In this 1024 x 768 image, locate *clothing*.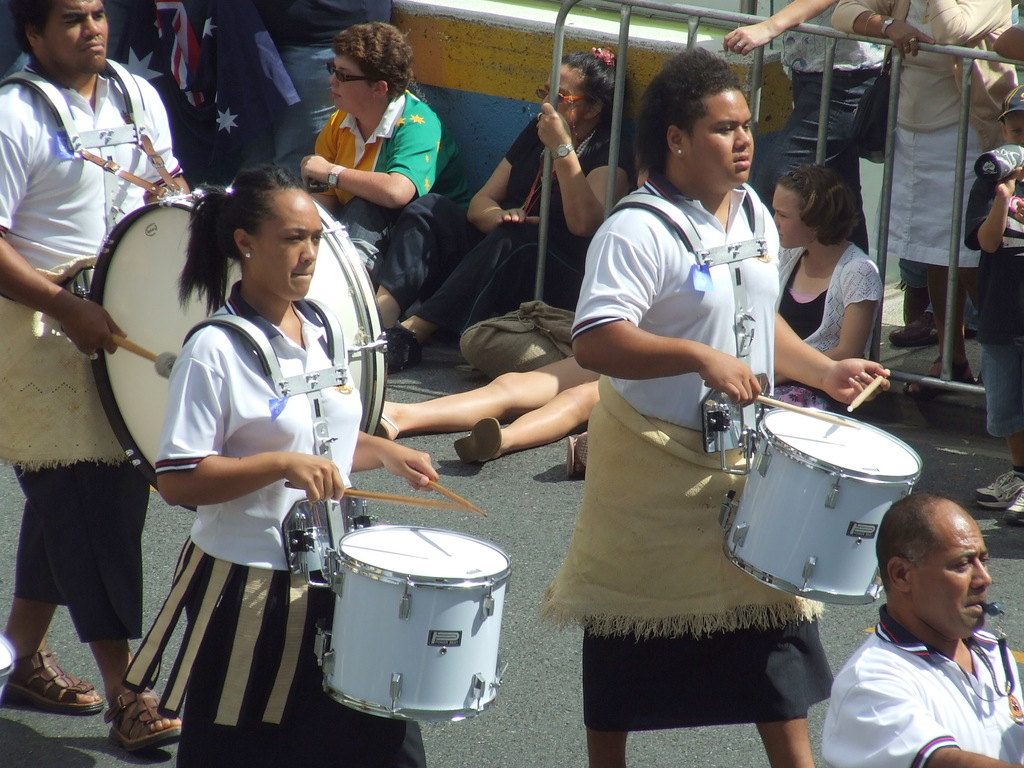
Bounding box: select_region(541, 168, 833, 734).
